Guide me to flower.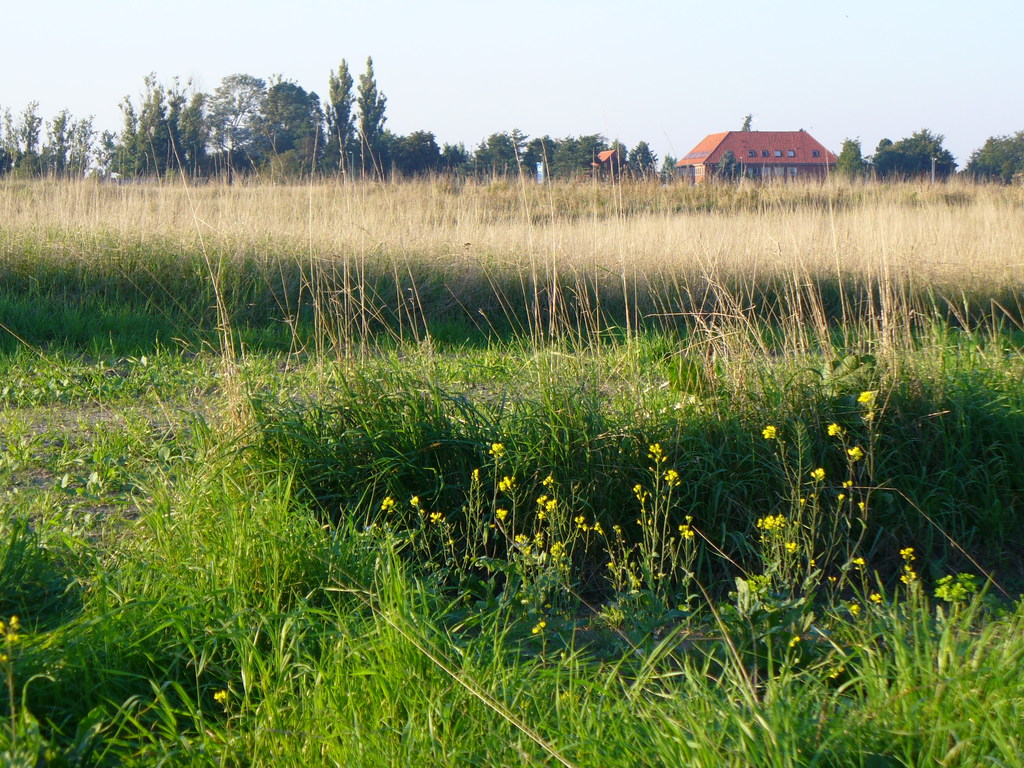
Guidance: <box>848,445,863,461</box>.
